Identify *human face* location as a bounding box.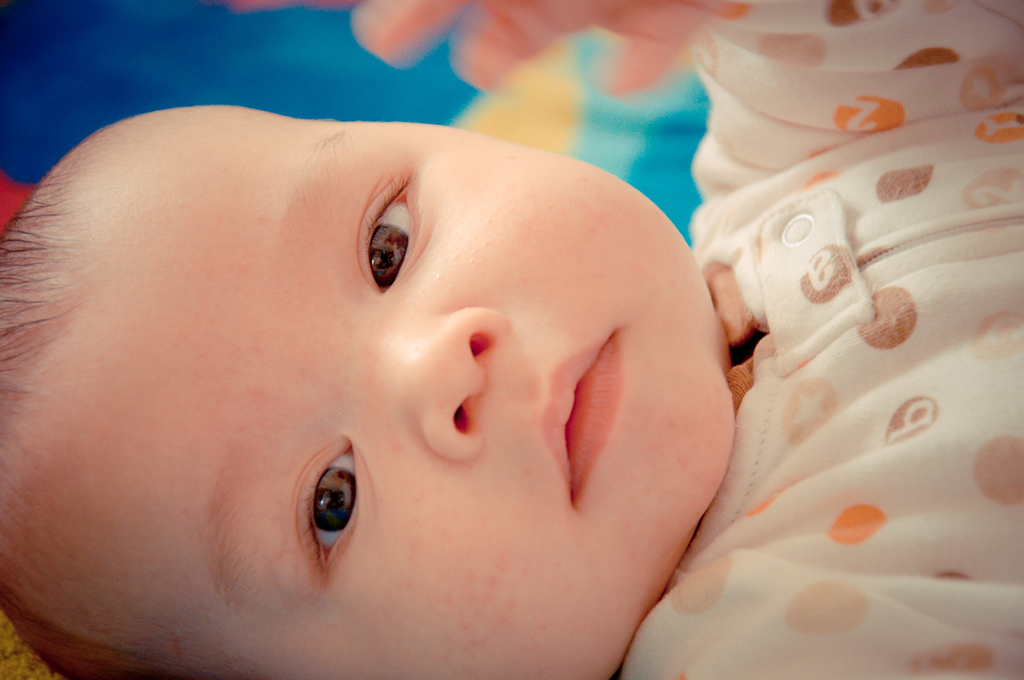
bbox=[0, 100, 736, 679].
